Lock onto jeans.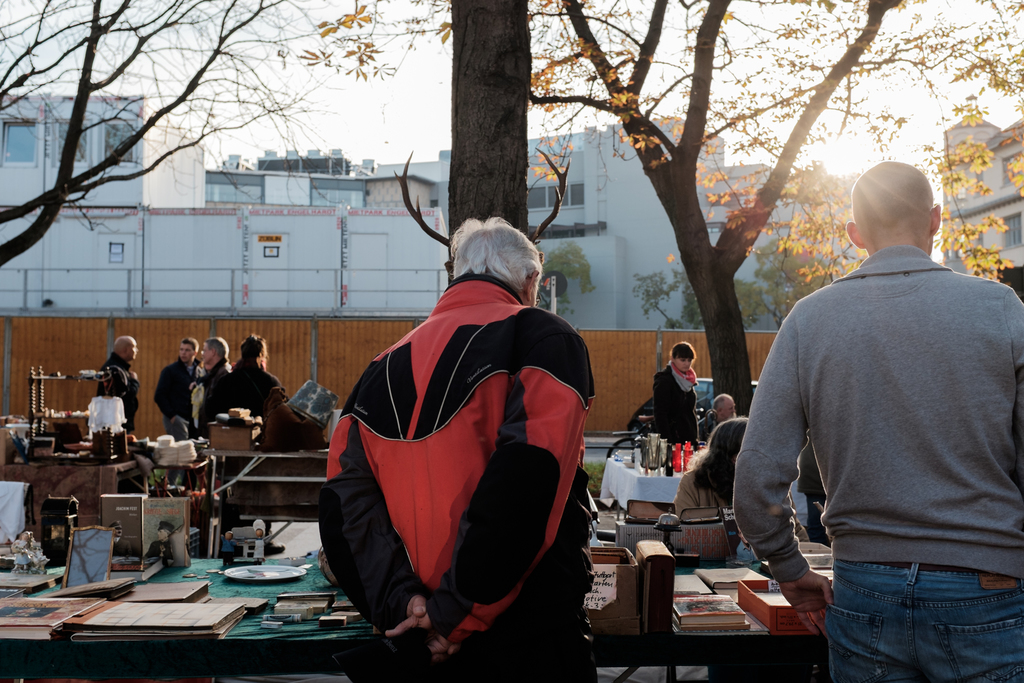
Locked: 819/552/1005/677.
